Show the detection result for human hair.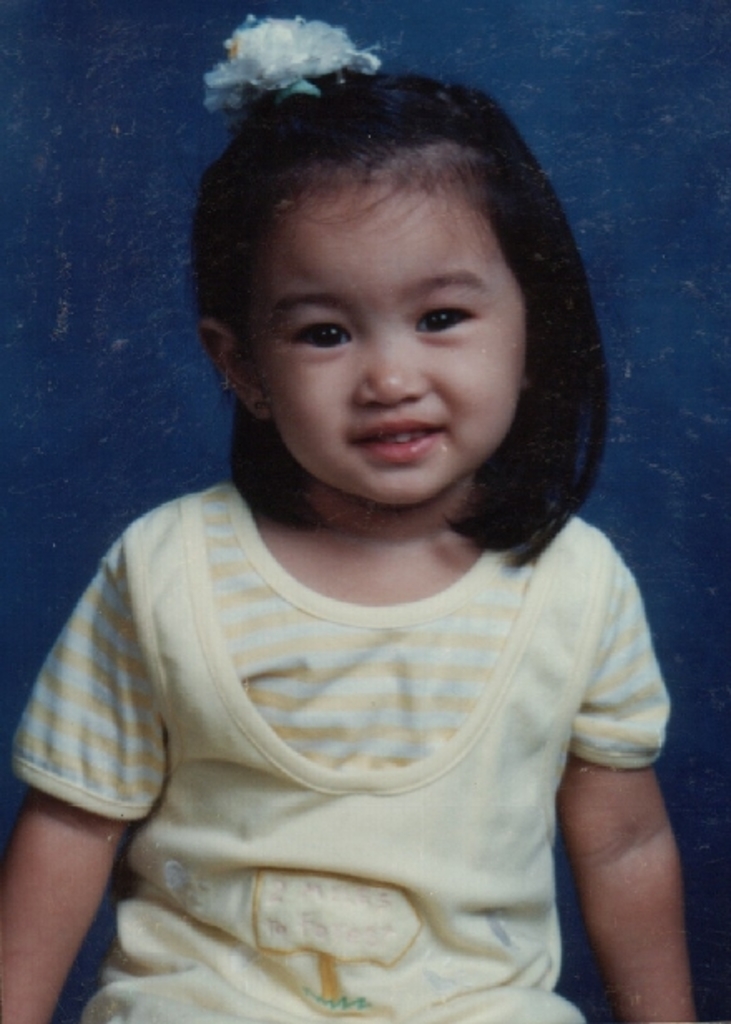
183,68,576,460.
